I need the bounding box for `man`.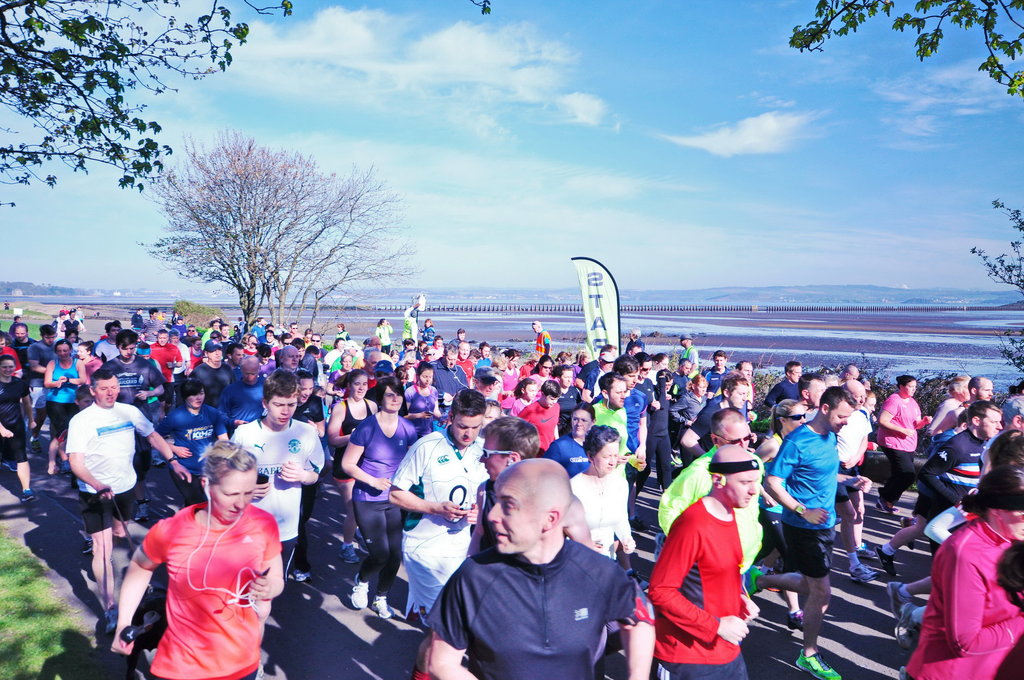
Here it is: (172, 309, 181, 323).
